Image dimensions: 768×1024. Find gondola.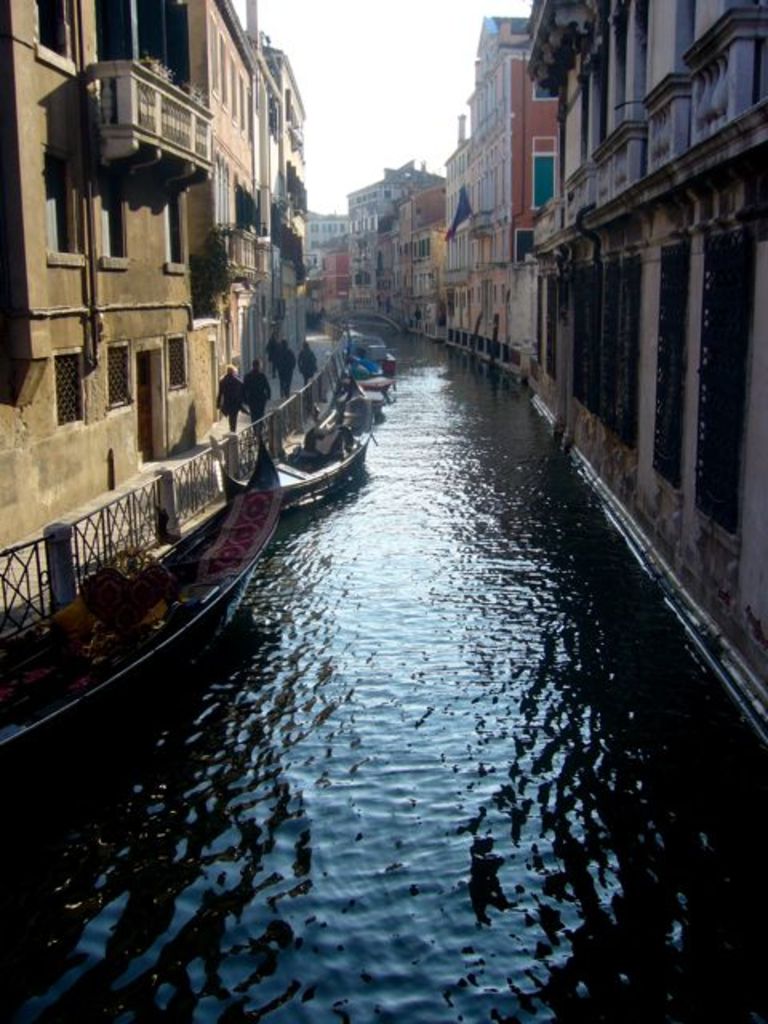
{"left": 6, "top": 368, "right": 307, "bottom": 797}.
